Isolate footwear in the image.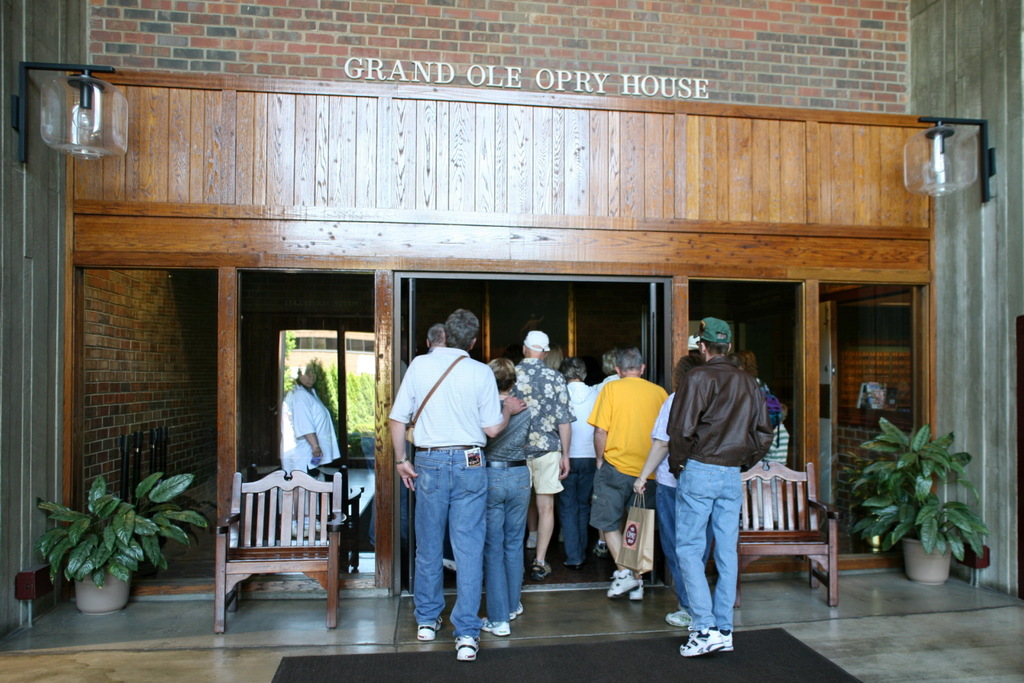
Isolated region: 668 604 692 624.
